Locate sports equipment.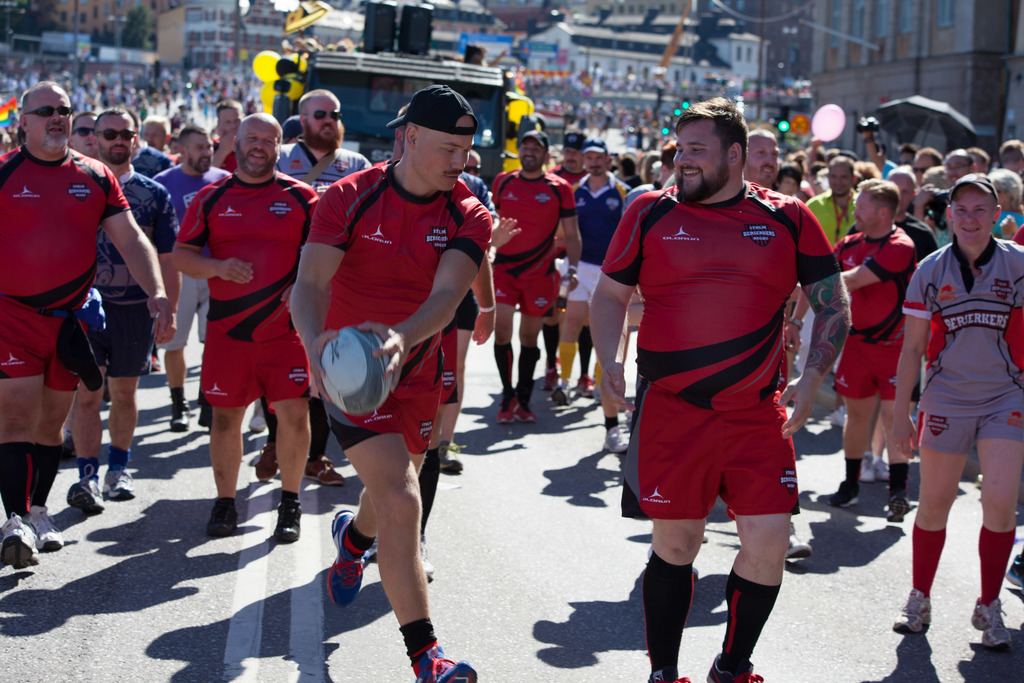
Bounding box: <box>322,509,365,612</box>.
